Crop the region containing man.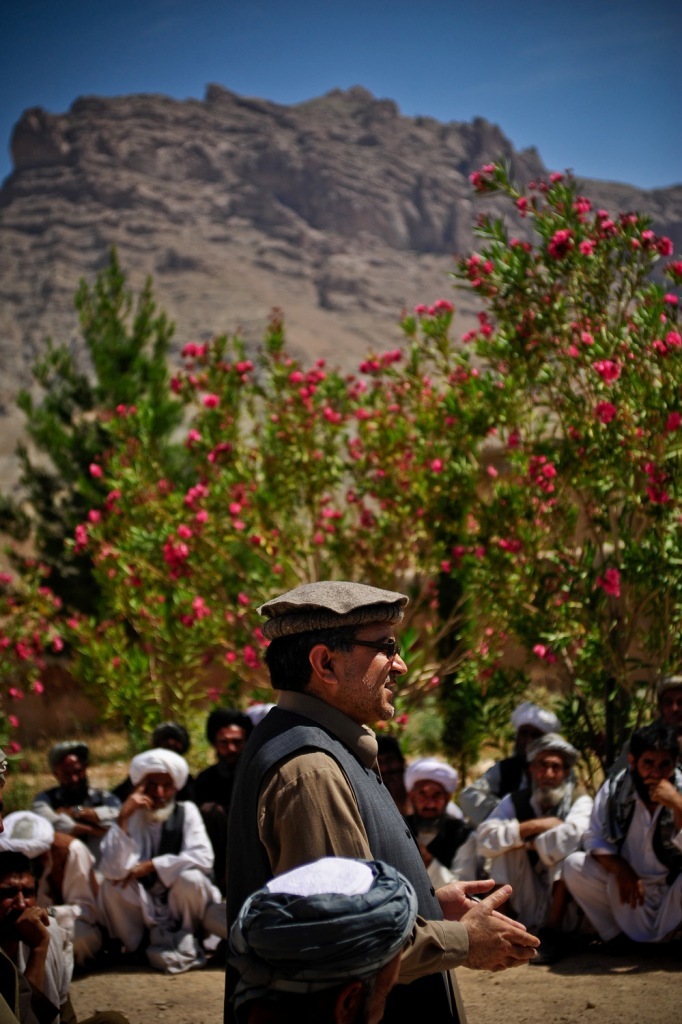
Crop region: left=95, top=746, right=235, bottom=970.
